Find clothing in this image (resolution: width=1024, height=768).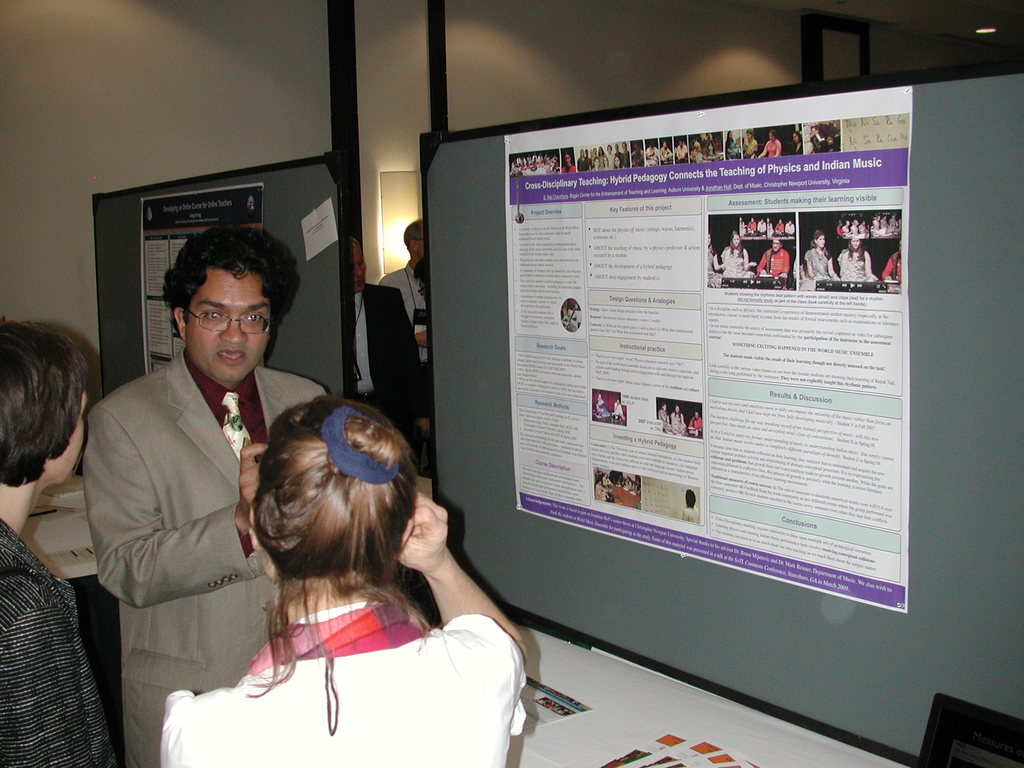
[left=85, top=356, right=328, bottom=767].
